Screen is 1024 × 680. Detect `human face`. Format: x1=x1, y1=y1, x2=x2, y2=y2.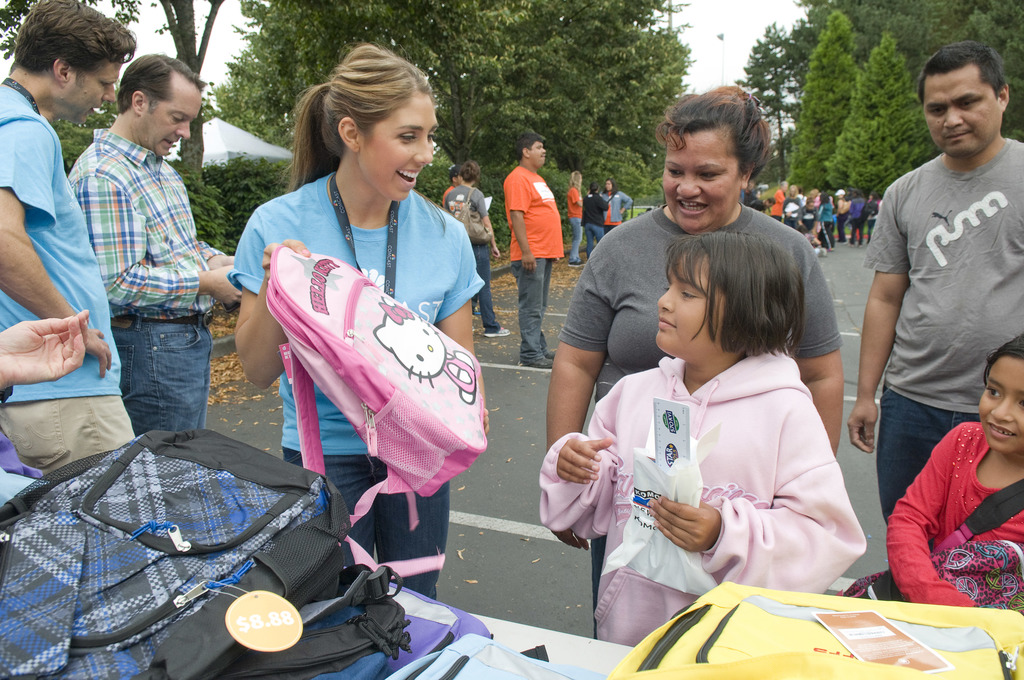
x1=975, y1=373, x2=1023, y2=453.
